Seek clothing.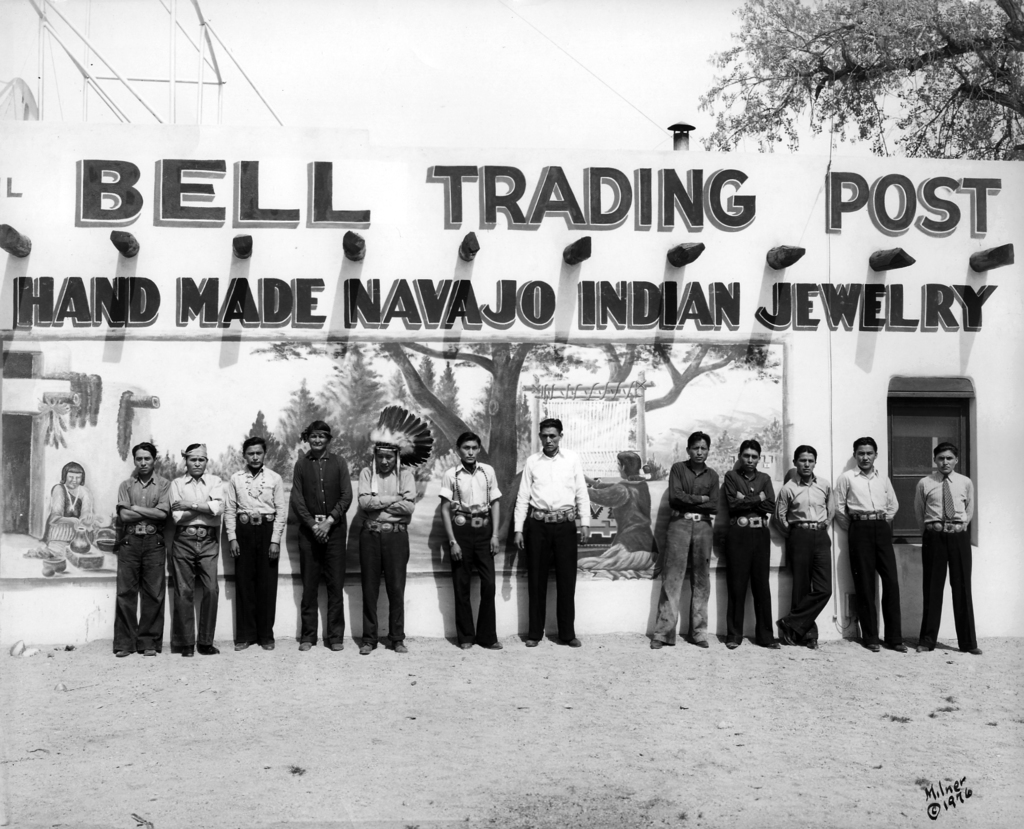
BBox(586, 477, 660, 571).
